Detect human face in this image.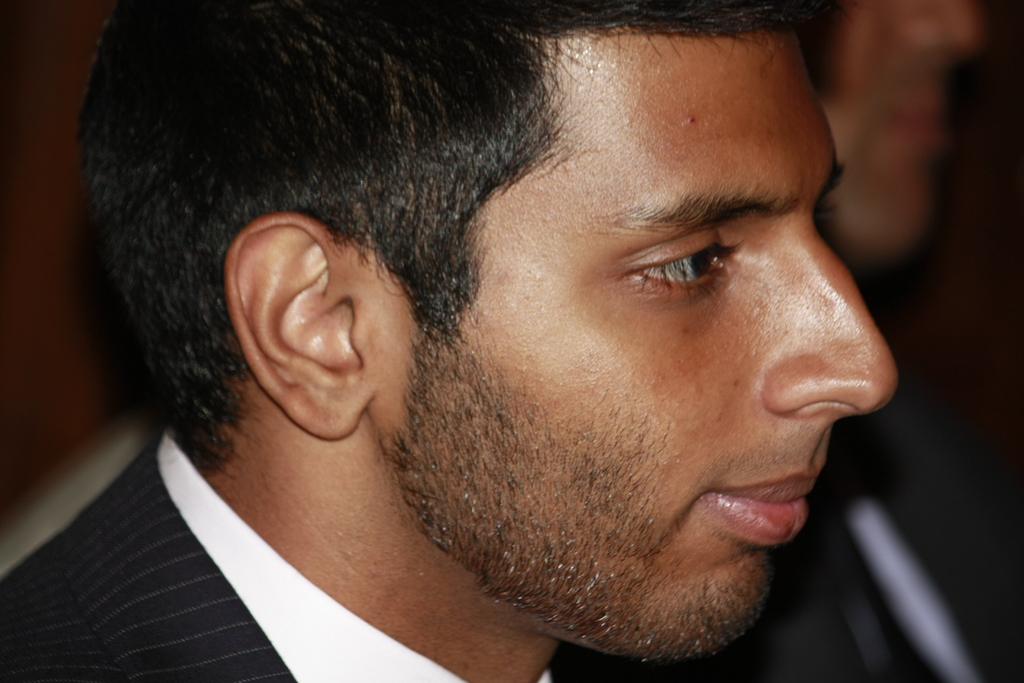
Detection: (x1=373, y1=24, x2=898, y2=662).
